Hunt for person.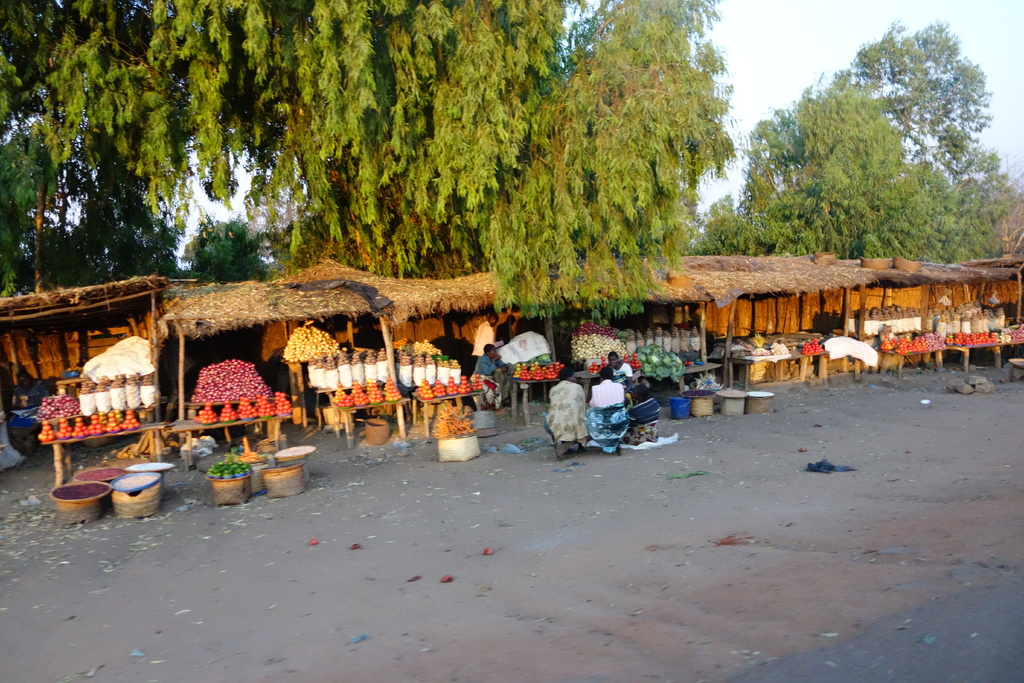
Hunted down at pyautogui.locateOnScreen(585, 368, 632, 451).
